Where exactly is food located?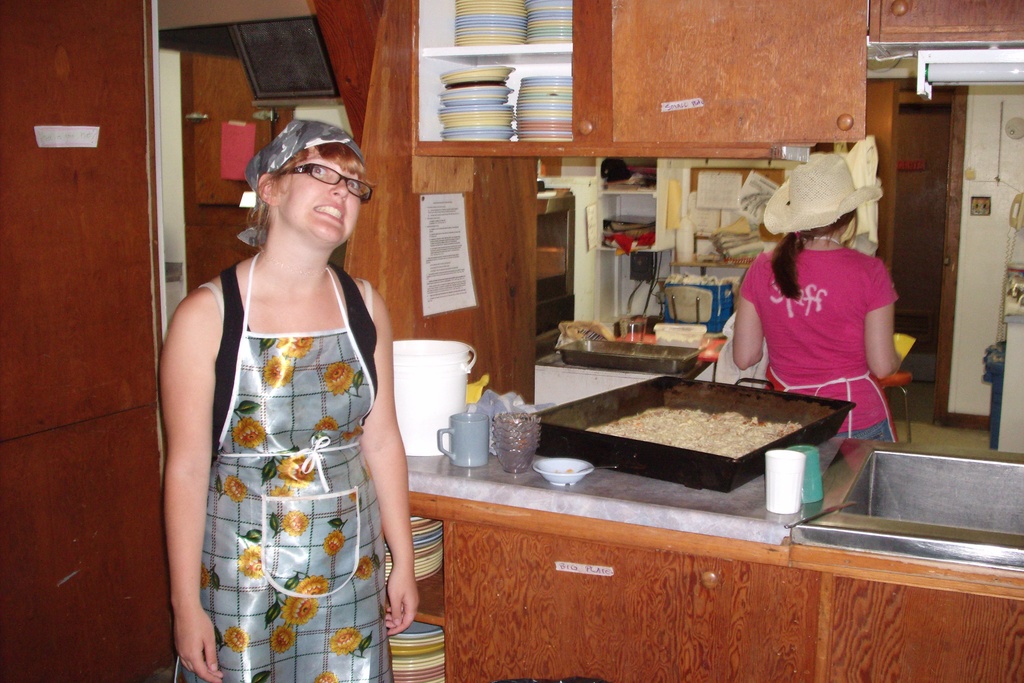
Its bounding box is (x1=606, y1=372, x2=822, y2=491).
